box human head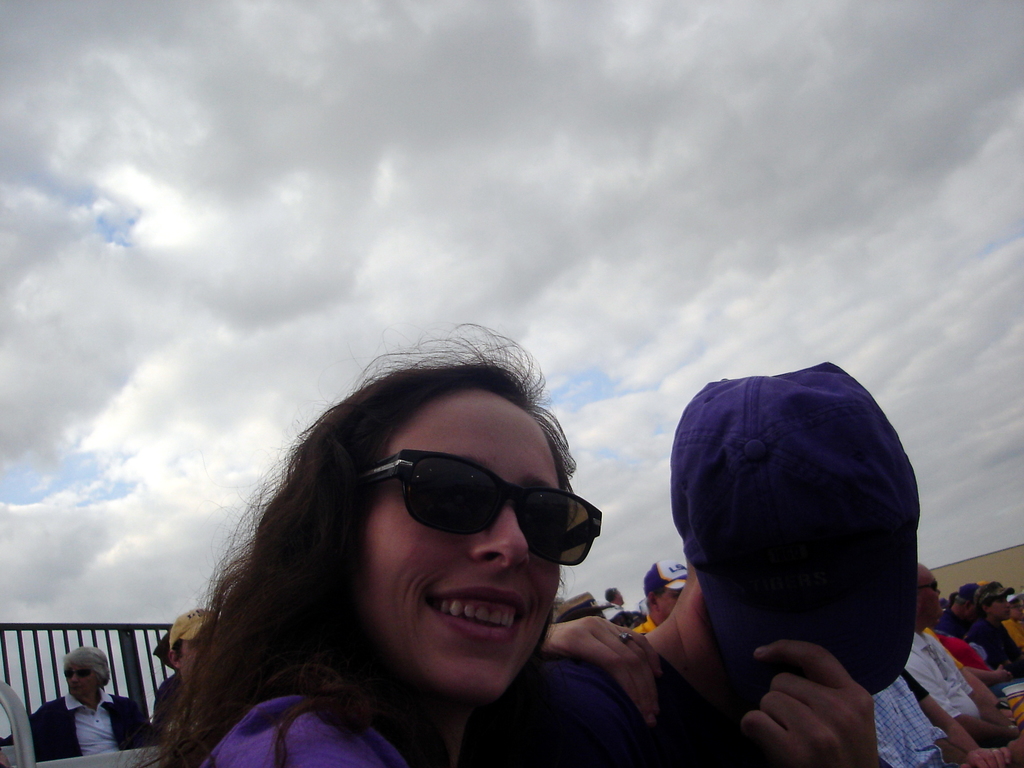
949 596 963 614
